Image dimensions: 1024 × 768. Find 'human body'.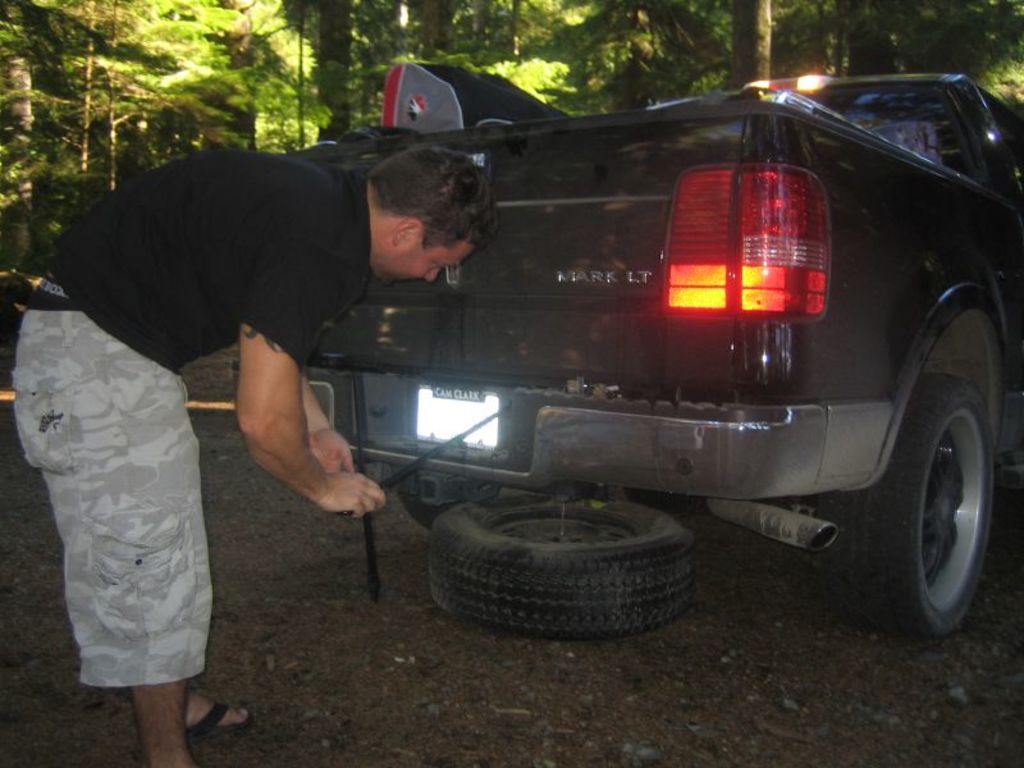
10,140,500,767.
